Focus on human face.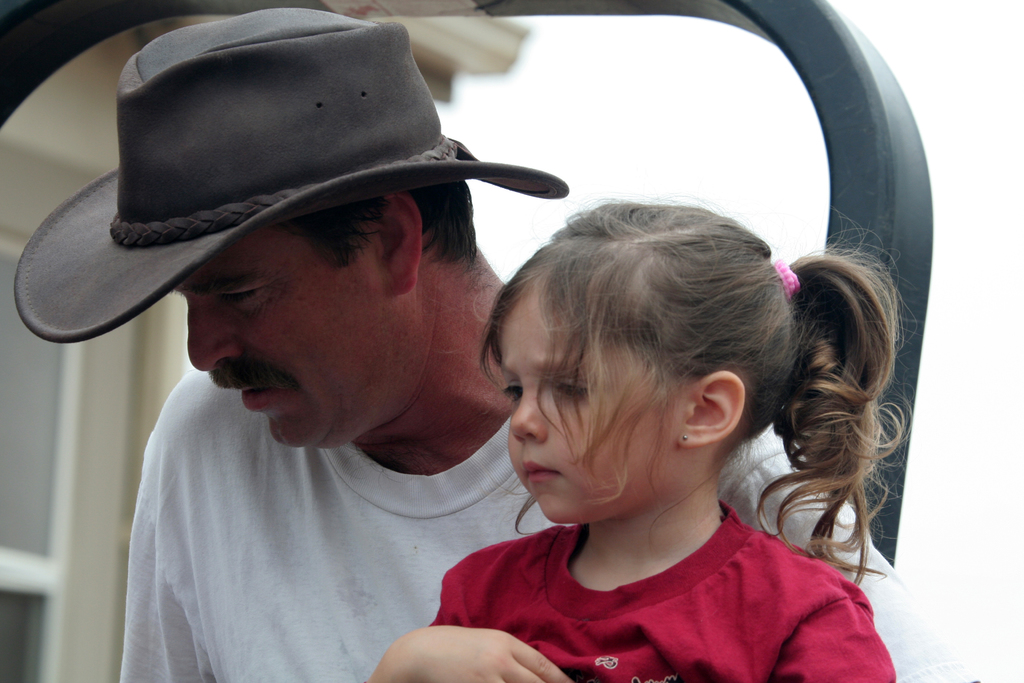
Focused at [189,229,381,450].
